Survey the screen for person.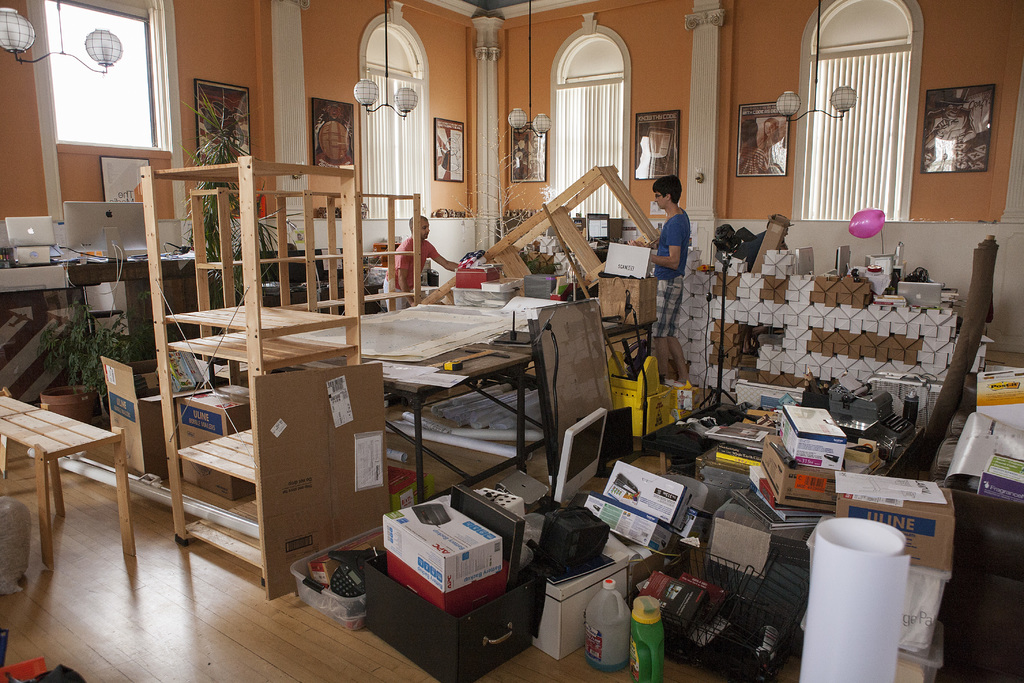
Survey found: x1=629, y1=176, x2=690, y2=336.
